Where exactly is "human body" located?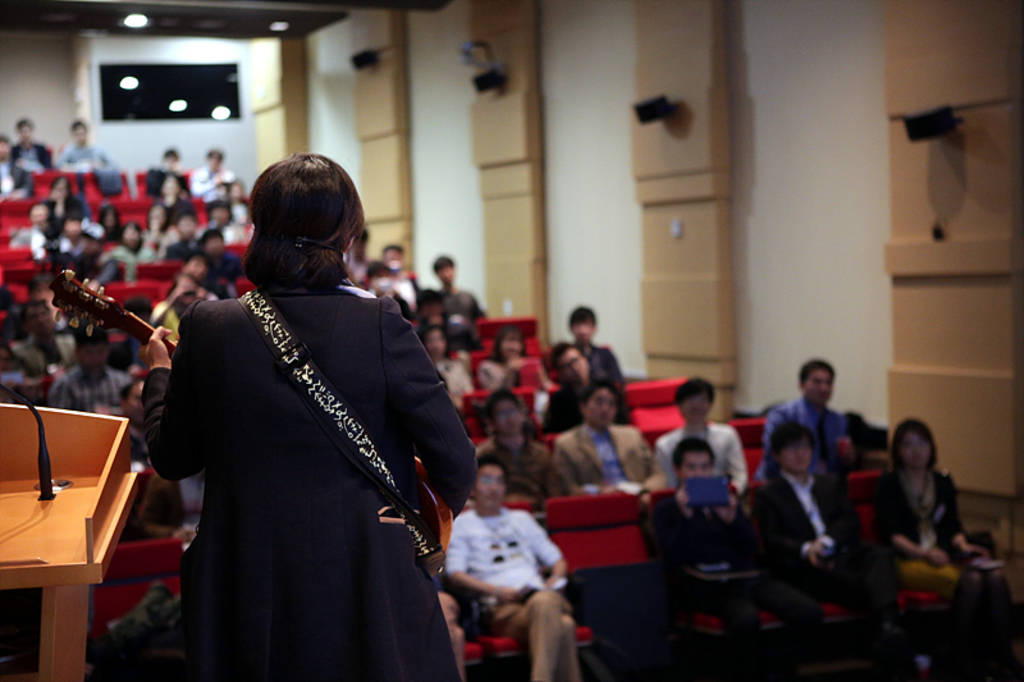
Its bounding box is <box>753,424,895,681</box>.
